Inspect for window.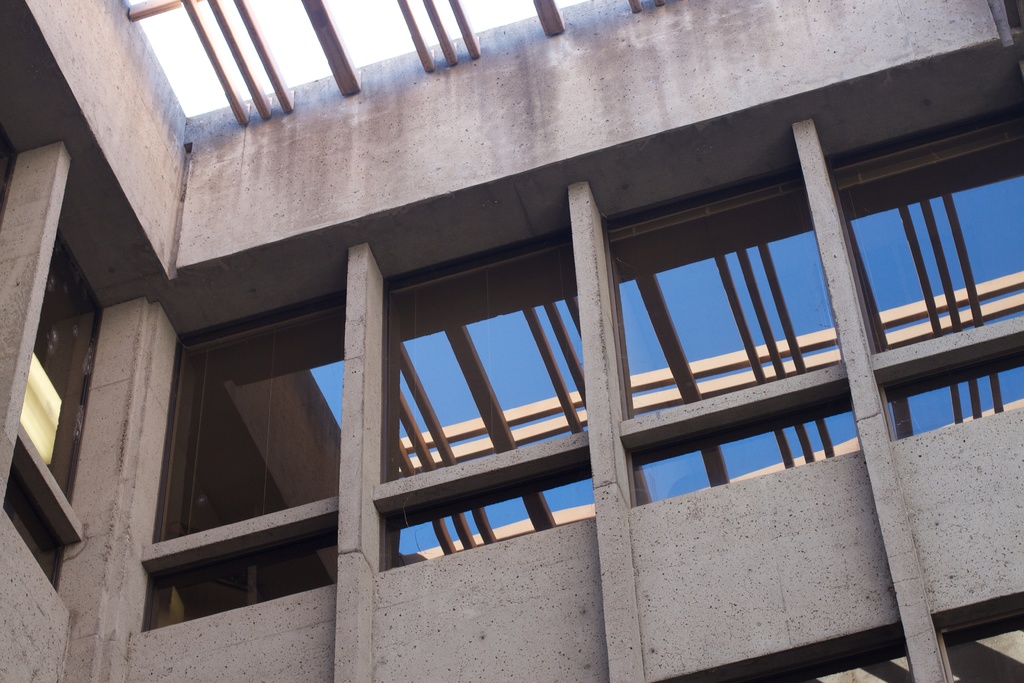
Inspection: x1=845 y1=83 x2=1023 y2=444.
